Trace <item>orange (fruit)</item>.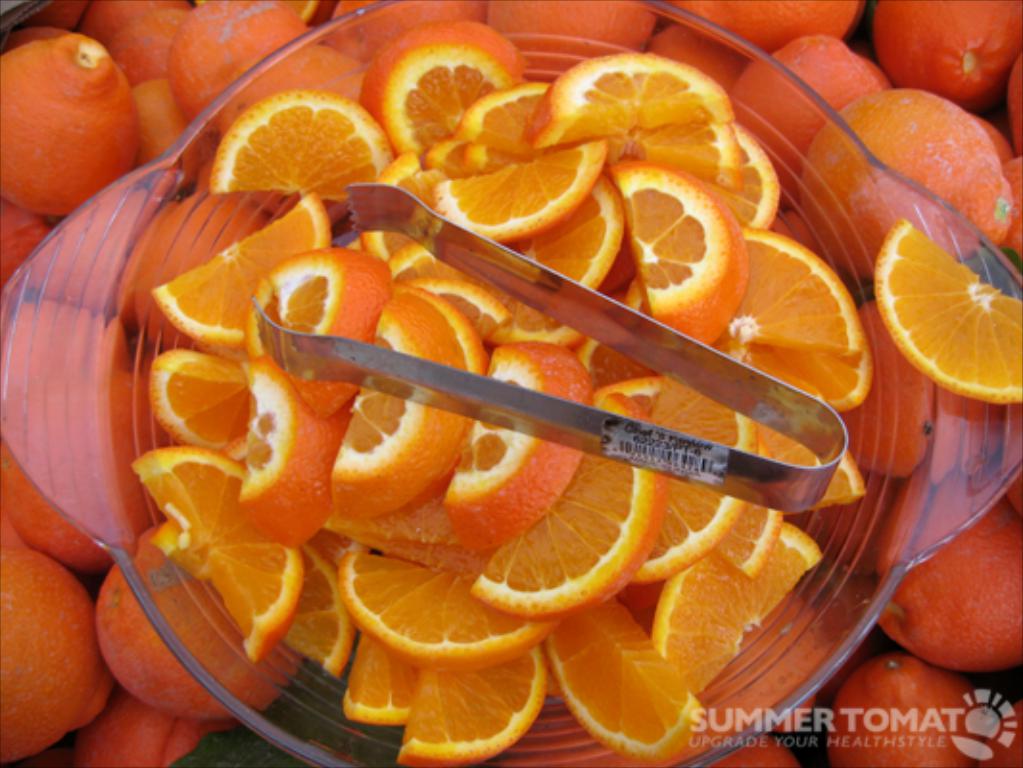
Traced to (163, 0, 372, 132).
